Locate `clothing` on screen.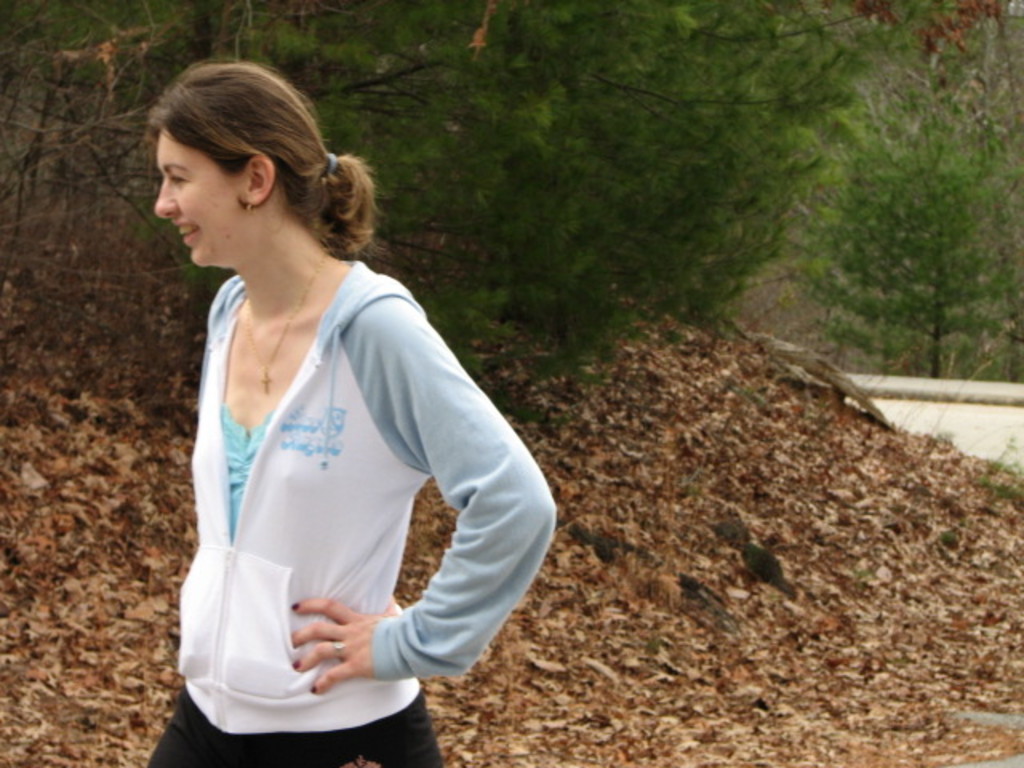
On screen at (173, 258, 557, 766).
